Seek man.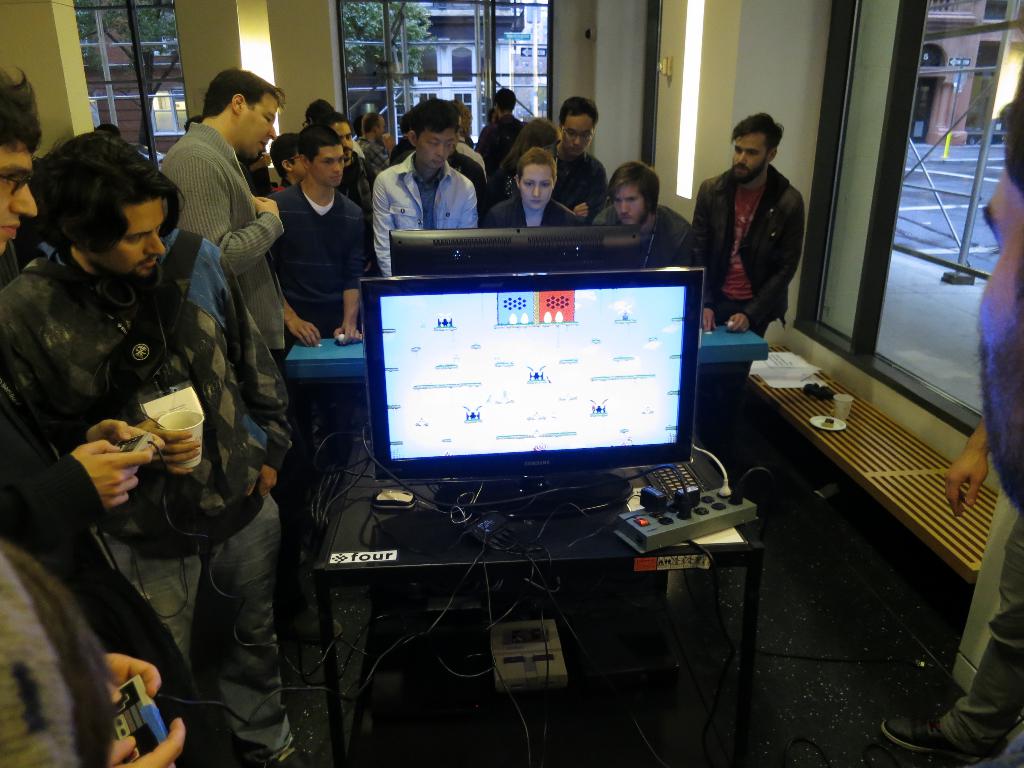
(left=316, top=113, right=366, bottom=208).
